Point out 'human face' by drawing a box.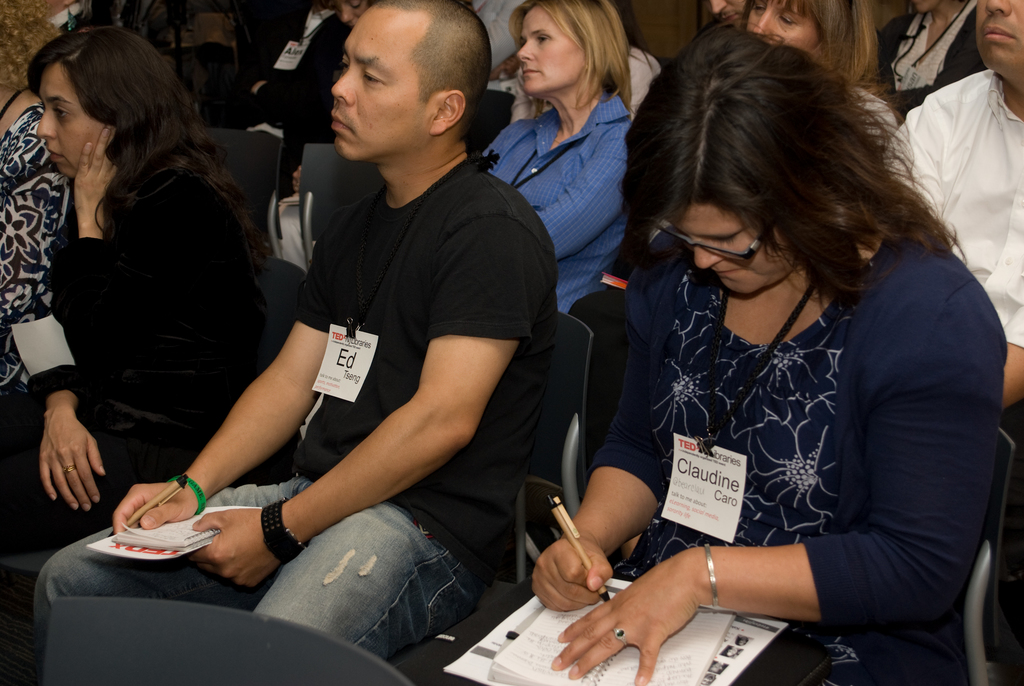
[668,199,801,296].
